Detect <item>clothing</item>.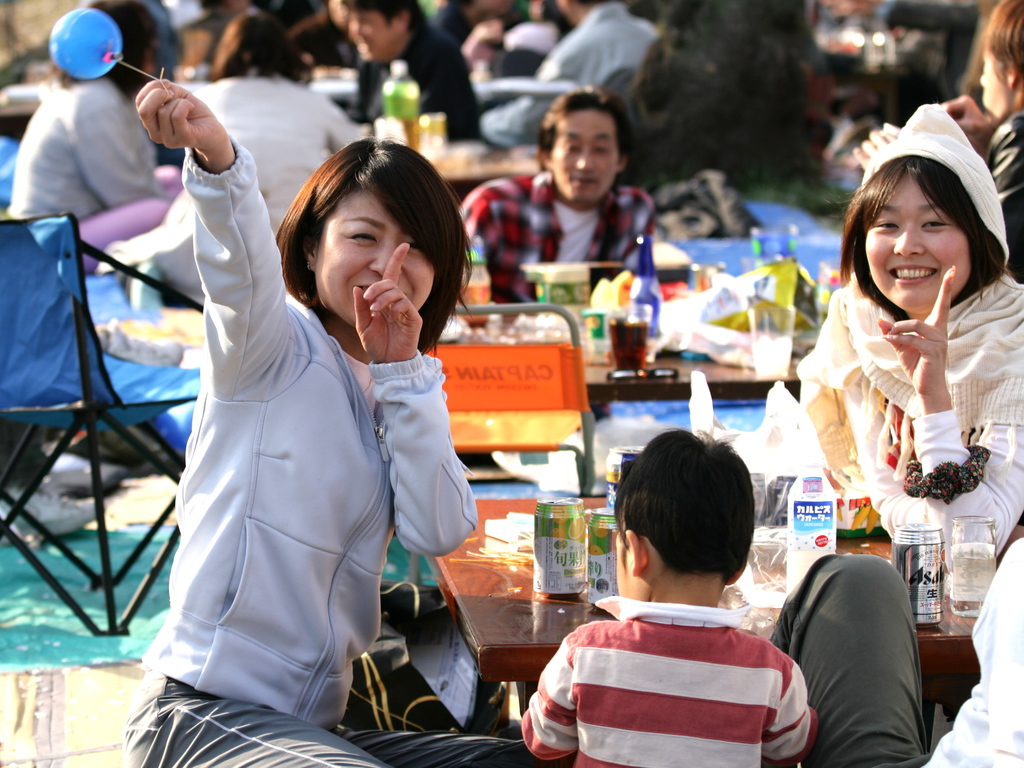
Detected at l=796, t=273, r=1023, b=563.
